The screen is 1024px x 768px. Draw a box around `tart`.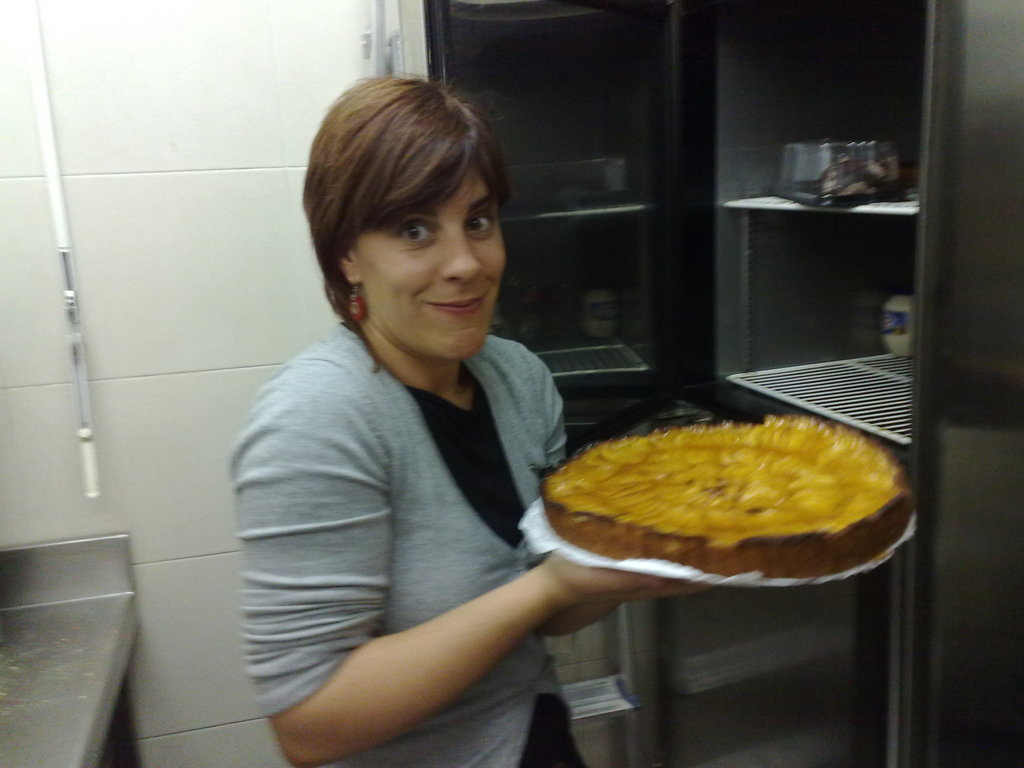
545,406,909,606.
